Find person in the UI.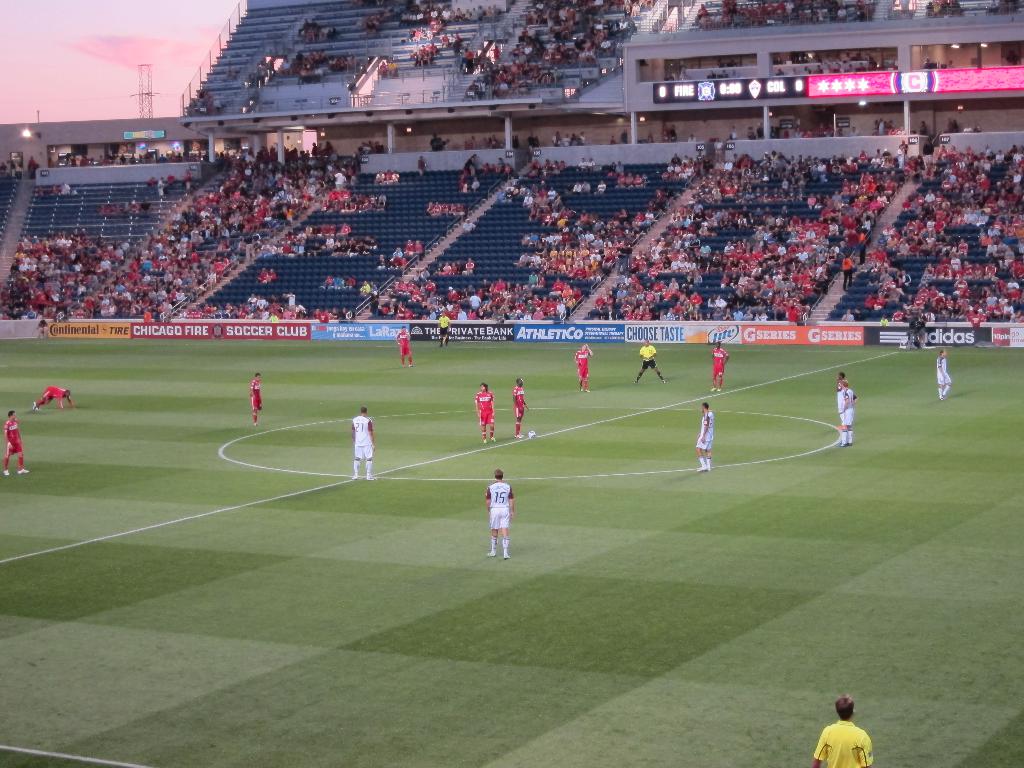
UI element at [x1=841, y1=378, x2=852, y2=447].
